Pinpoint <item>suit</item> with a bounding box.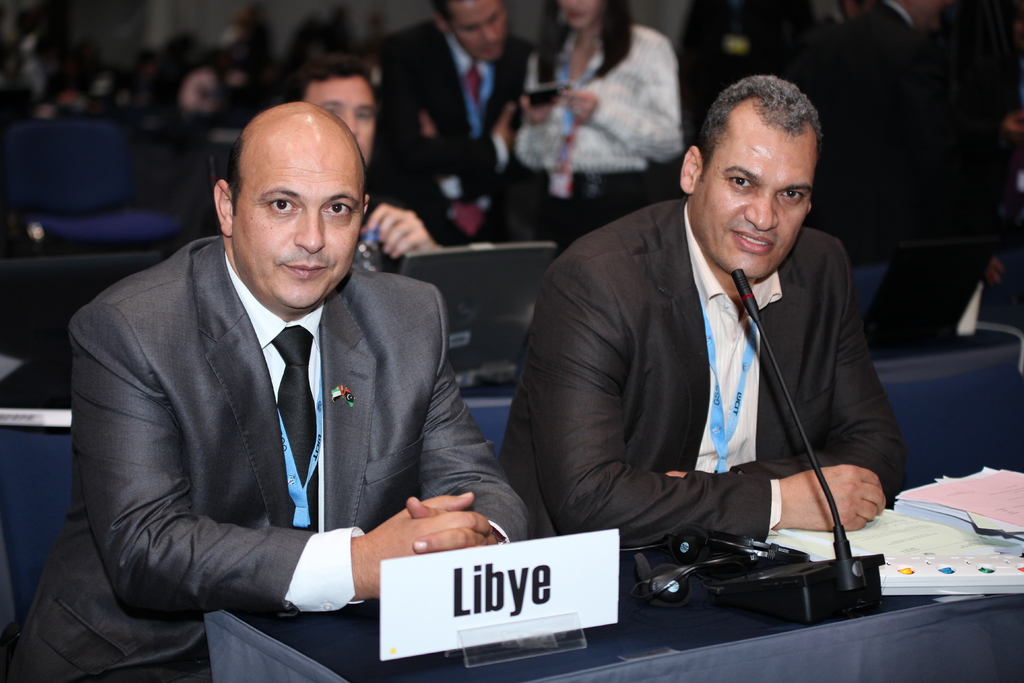
bbox(0, 238, 533, 682).
